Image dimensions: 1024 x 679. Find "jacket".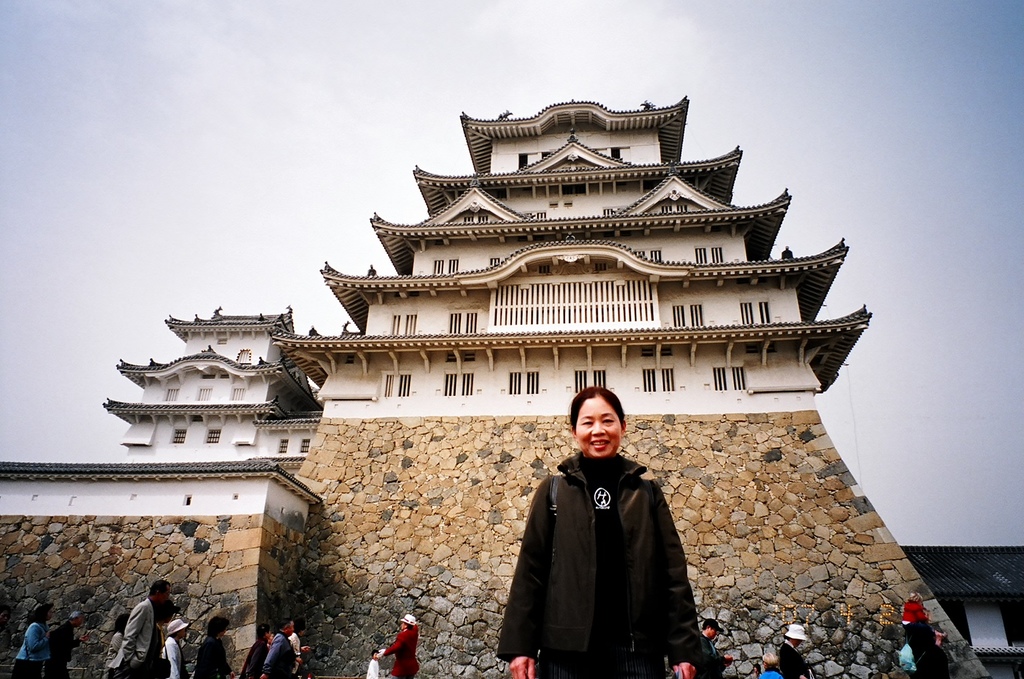
[x1=14, y1=621, x2=57, y2=668].
